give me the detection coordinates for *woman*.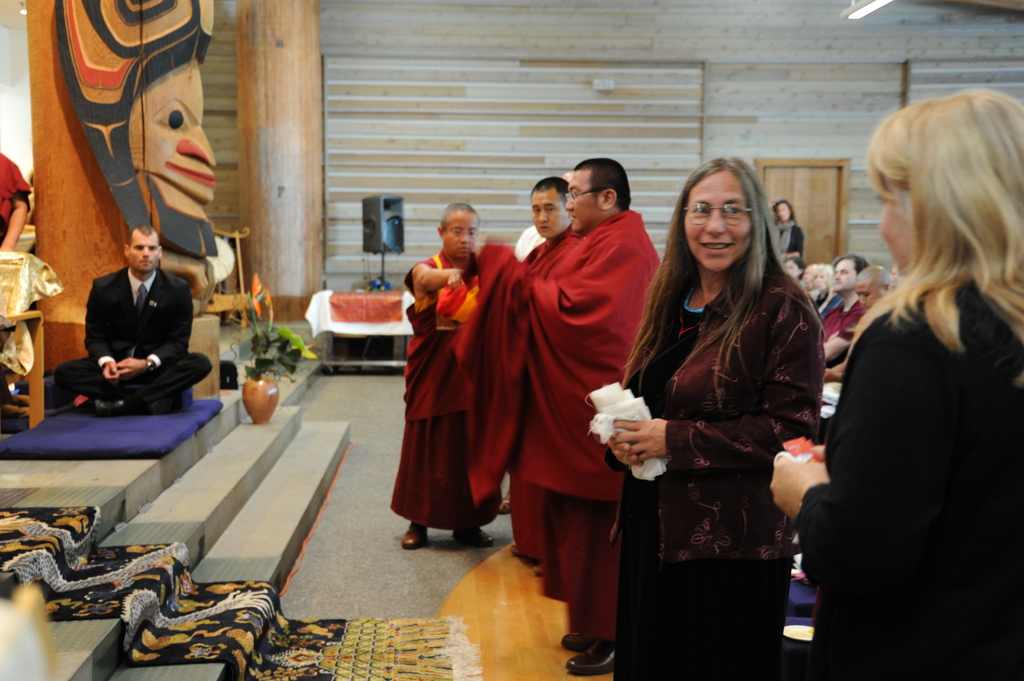
[x1=772, y1=200, x2=804, y2=266].
